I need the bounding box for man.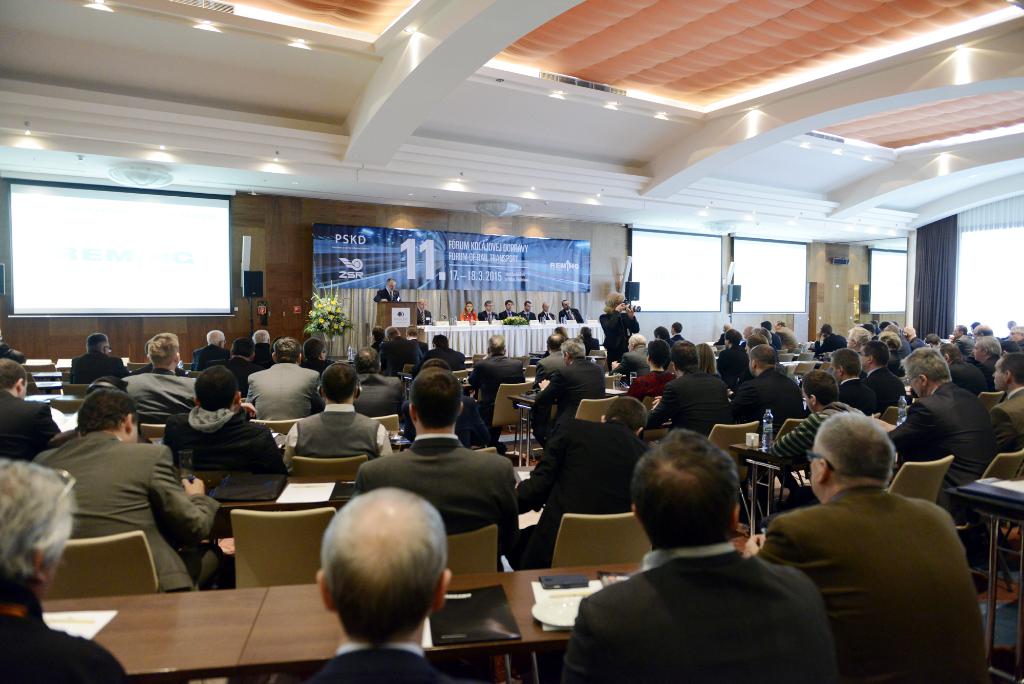
Here it is: [x1=295, y1=490, x2=484, y2=683].
